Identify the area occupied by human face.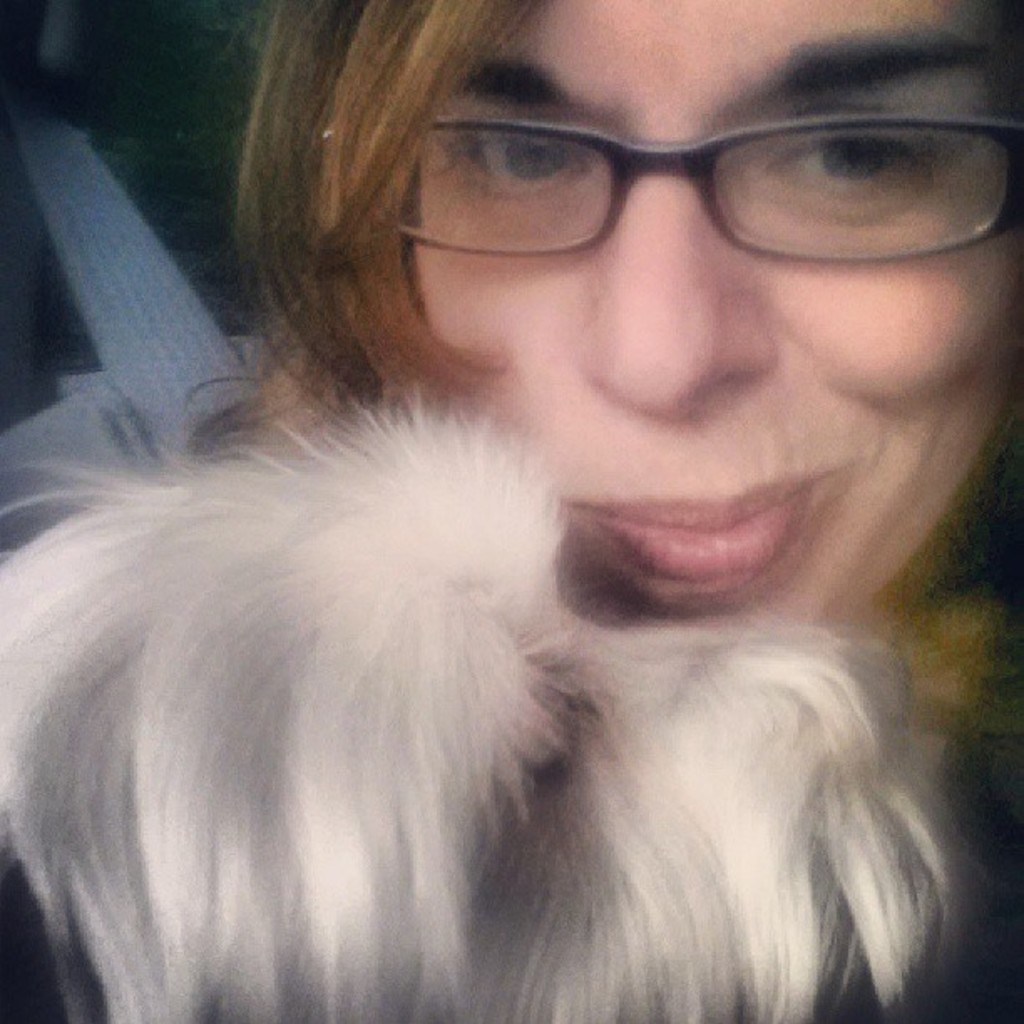
Area: <region>395, 2, 1022, 632</region>.
